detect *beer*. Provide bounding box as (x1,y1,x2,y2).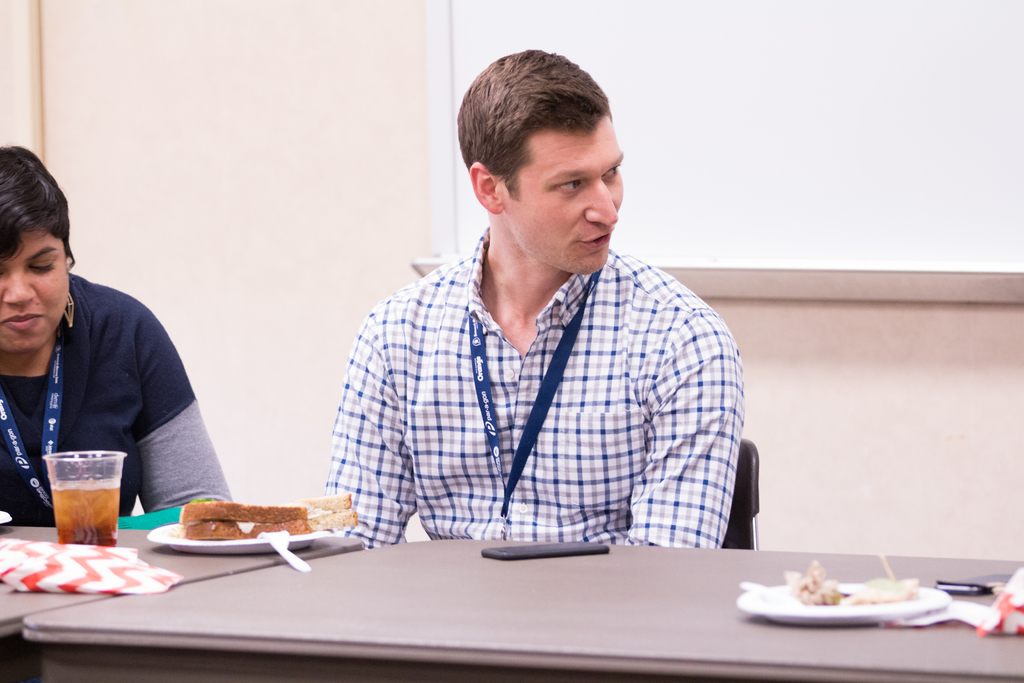
(54,479,124,552).
